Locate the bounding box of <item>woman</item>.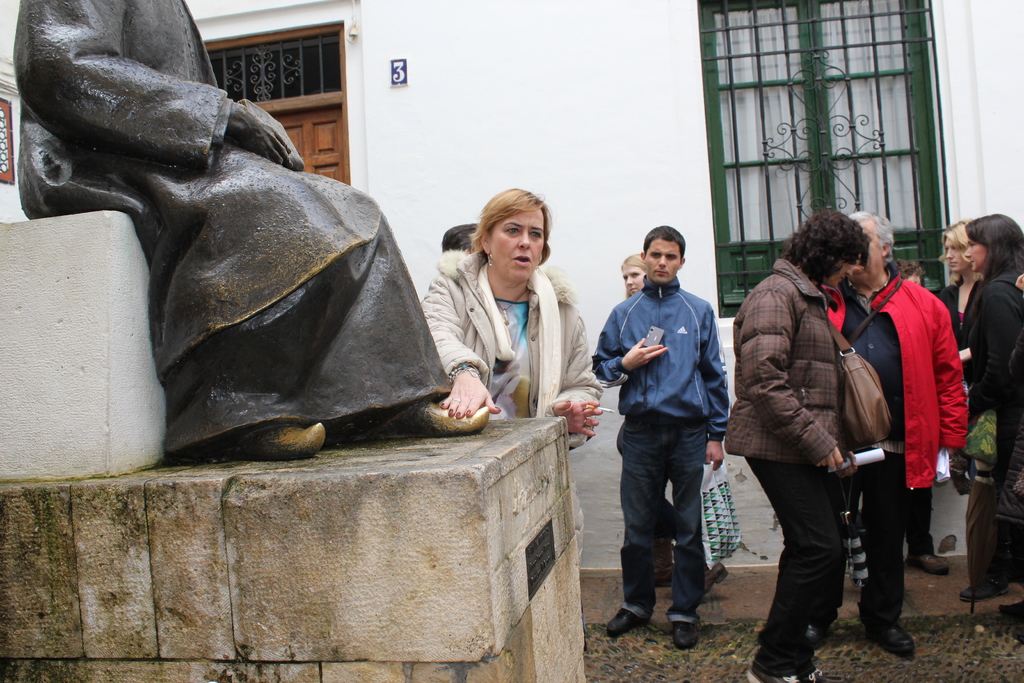
Bounding box: [left=618, top=252, right=733, bottom=605].
